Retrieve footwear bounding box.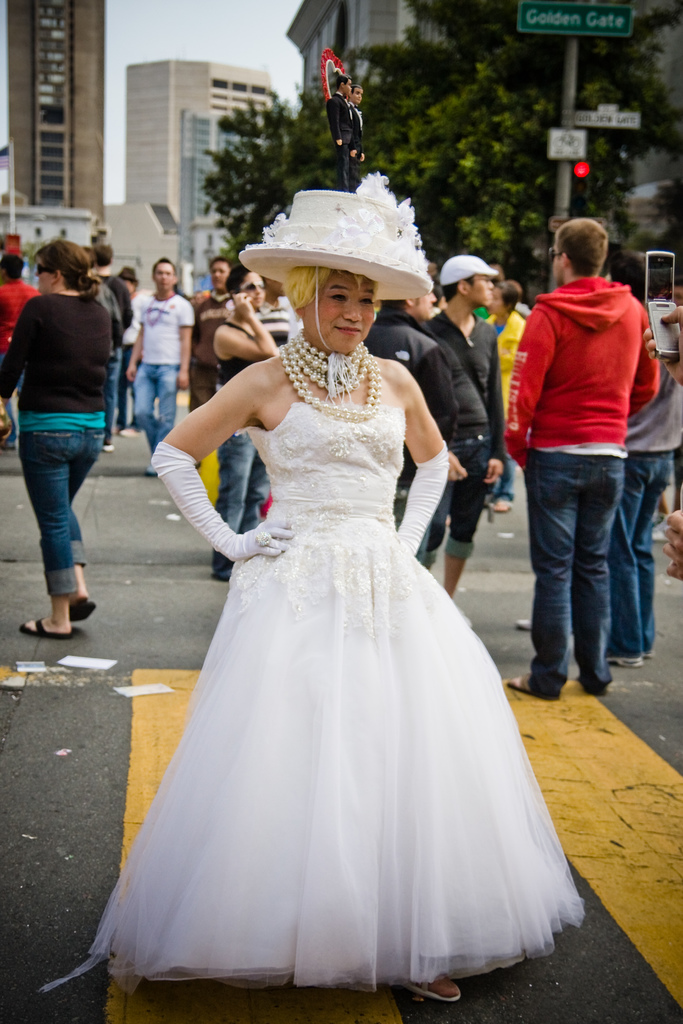
Bounding box: rect(21, 567, 82, 643).
